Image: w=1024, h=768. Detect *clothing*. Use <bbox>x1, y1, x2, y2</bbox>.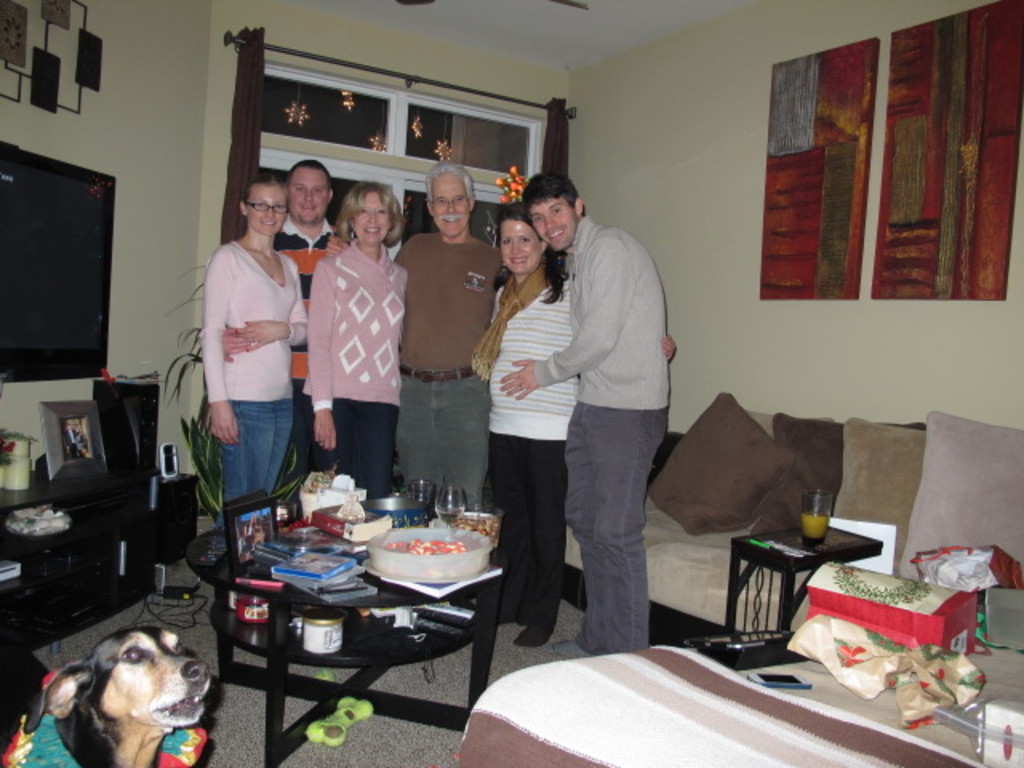
<bbox>267, 213, 344, 467</bbox>.
